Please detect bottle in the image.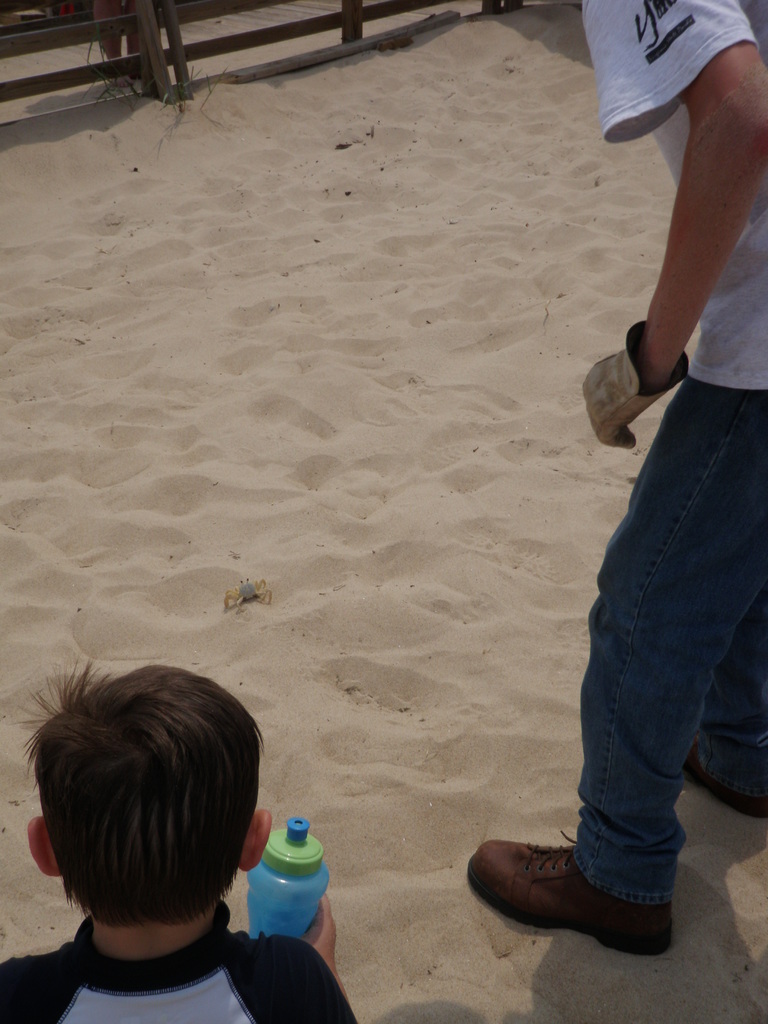
[235, 818, 317, 943].
